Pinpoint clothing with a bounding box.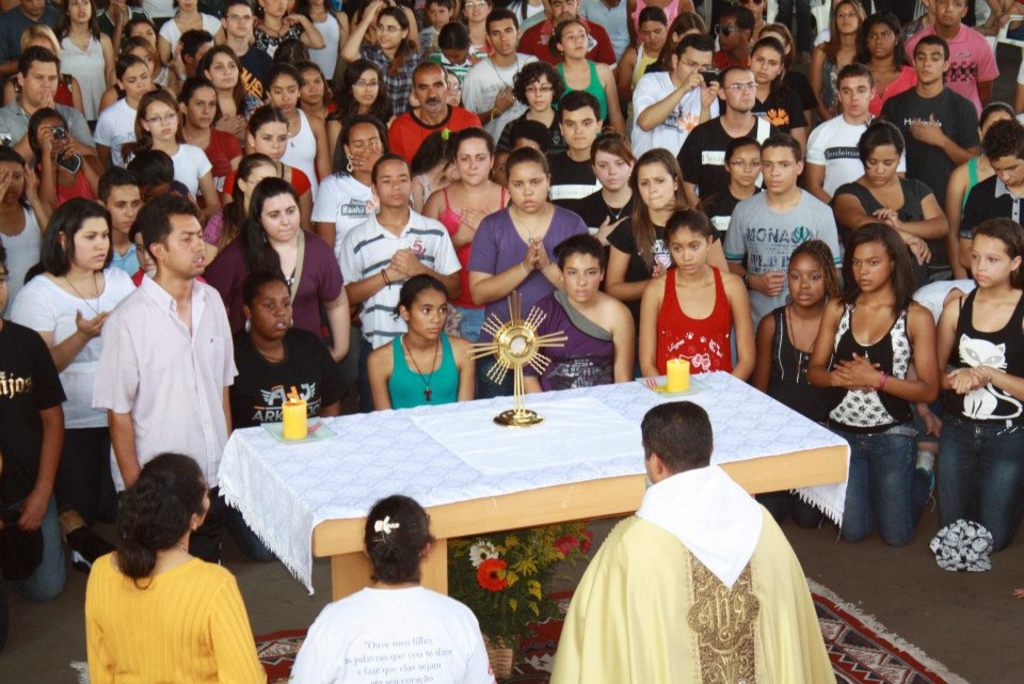
(x1=519, y1=285, x2=608, y2=387).
